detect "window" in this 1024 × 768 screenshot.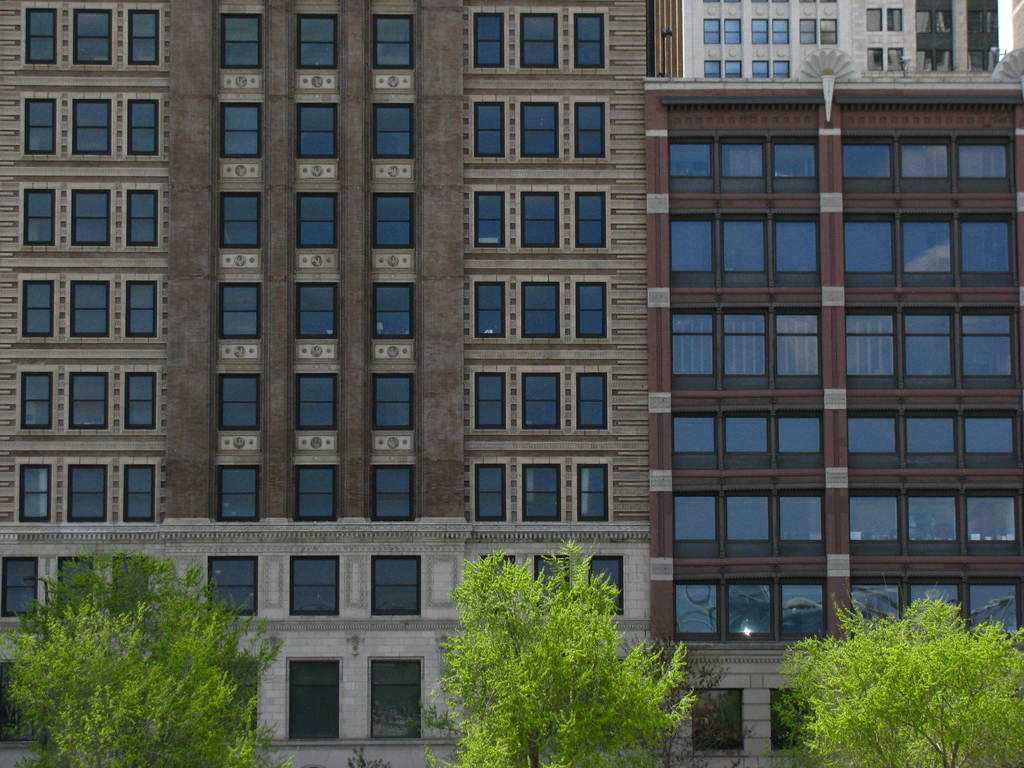
Detection: (left=473, top=190, right=505, bottom=248).
